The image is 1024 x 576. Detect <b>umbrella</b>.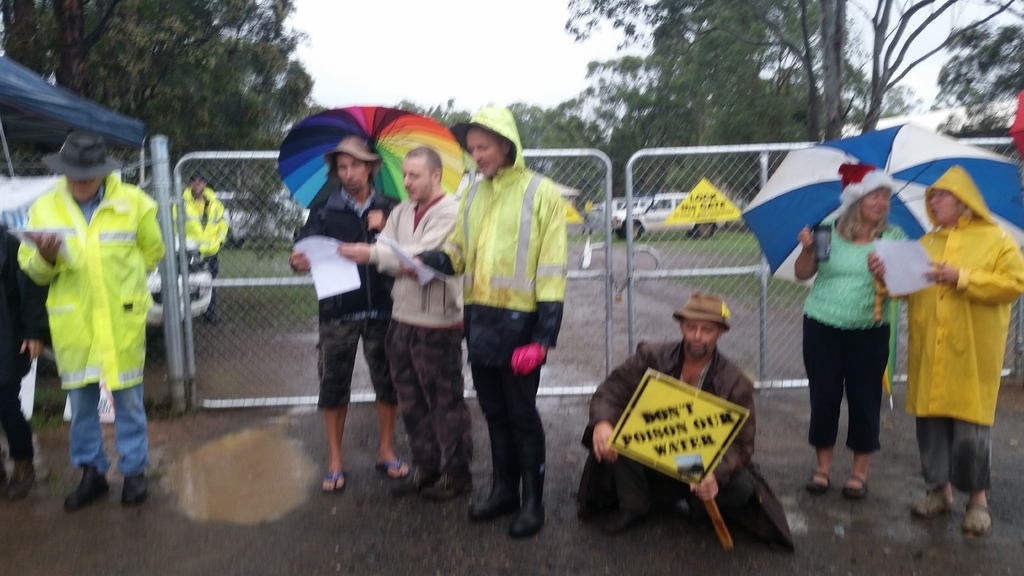
Detection: {"left": 278, "top": 104, "right": 467, "bottom": 238}.
